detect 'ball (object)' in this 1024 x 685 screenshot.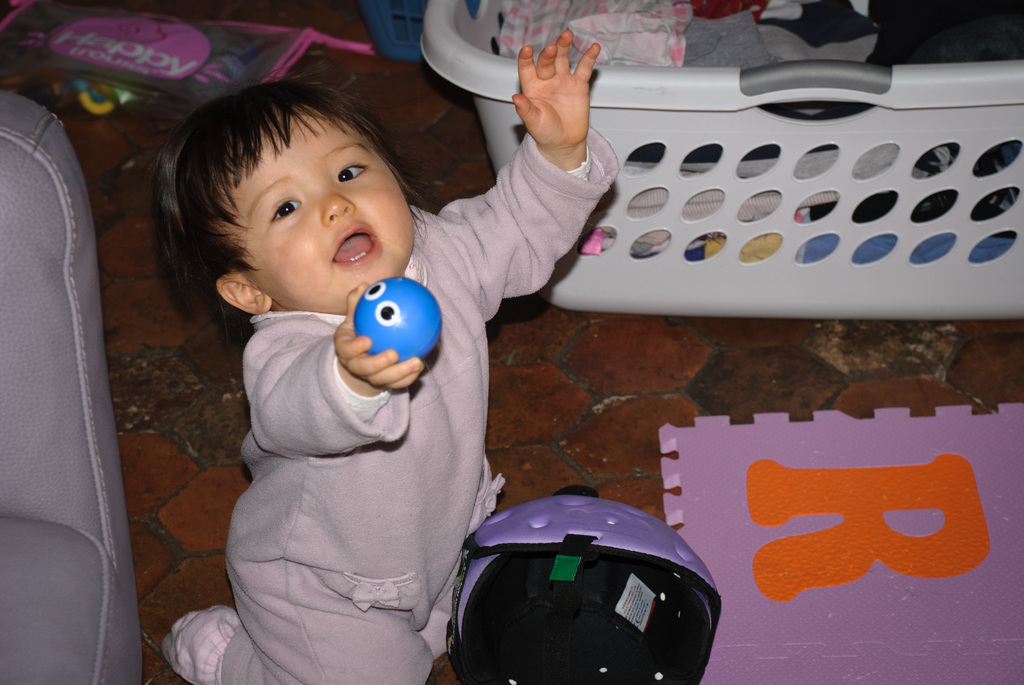
Detection: {"x1": 353, "y1": 279, "x2": 439, "y2": 366}.
